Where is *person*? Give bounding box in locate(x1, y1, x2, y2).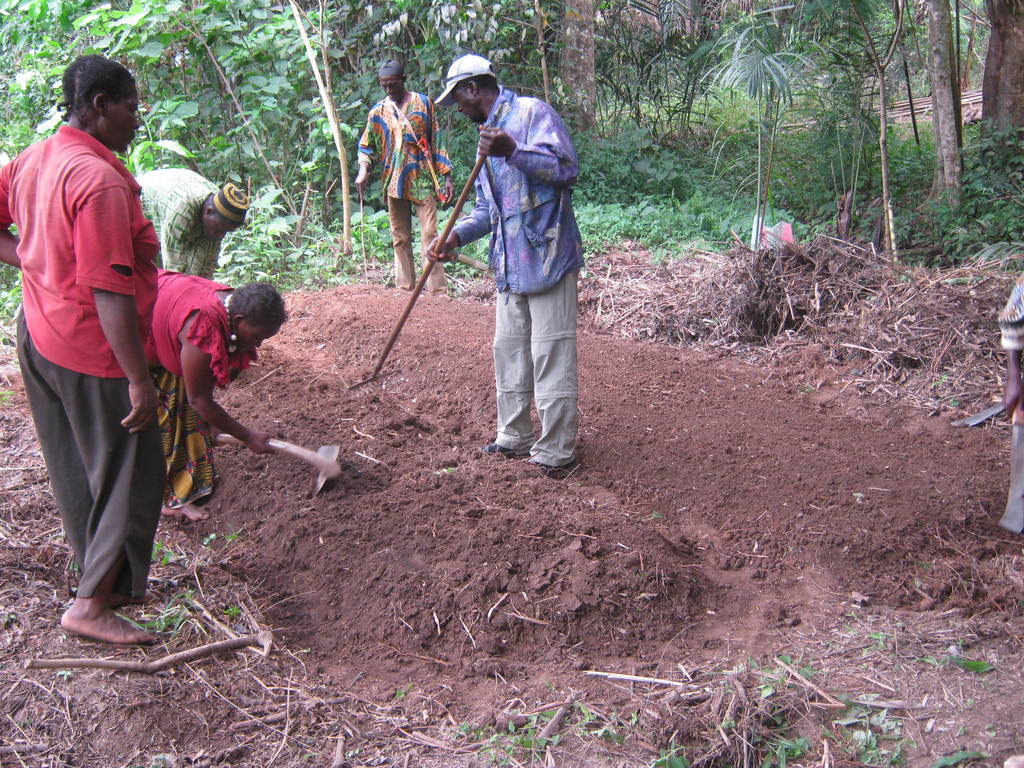
locate(994, 270, 1023, 538).
